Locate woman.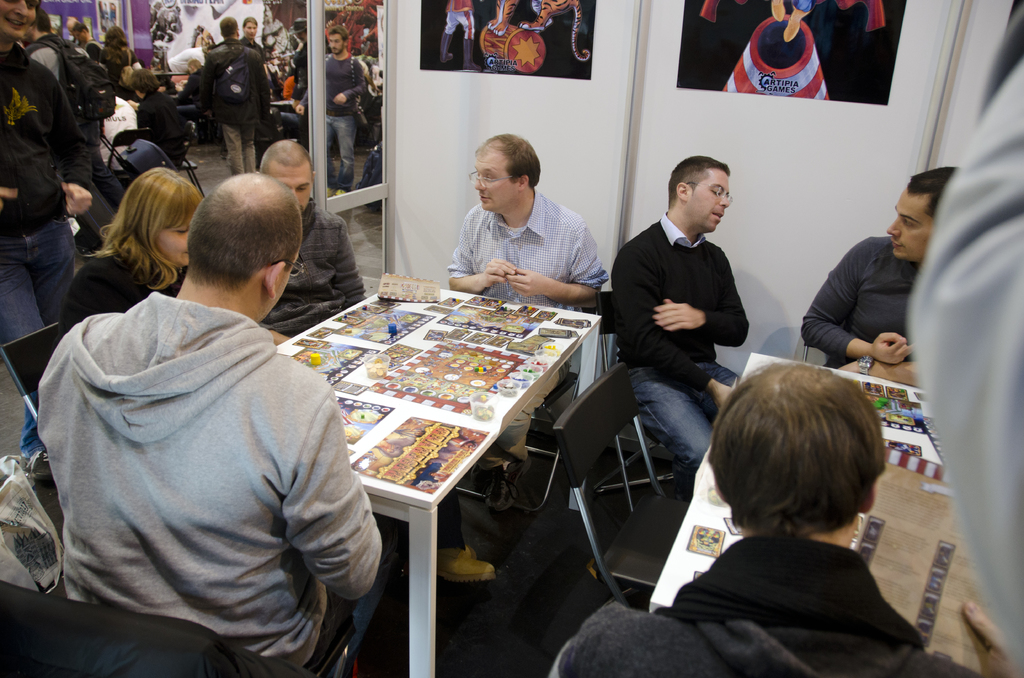
Bounding box: box=[104, 26, 147, 93].
